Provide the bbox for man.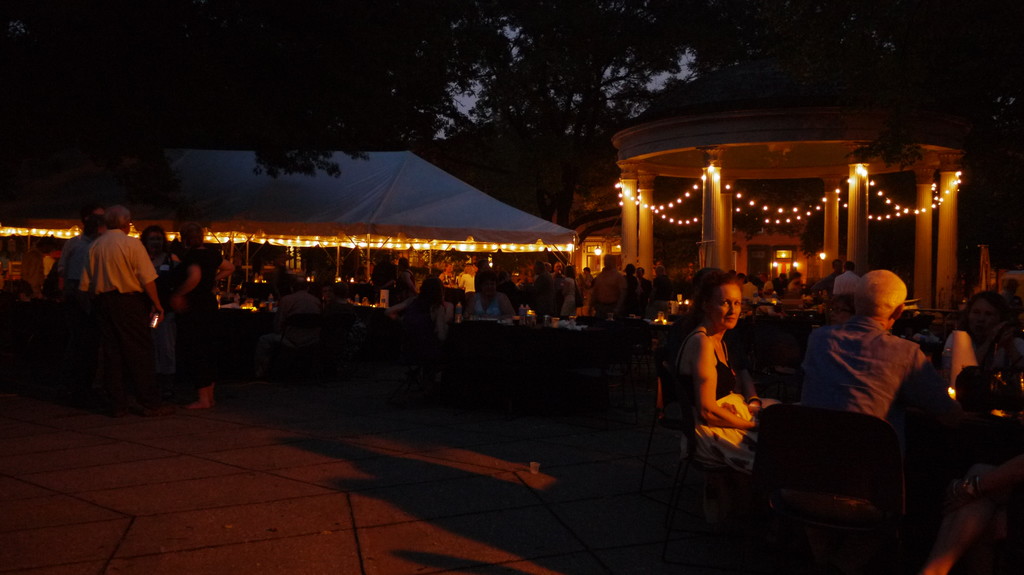
(left=56, top=200, right=169, bottom=414).
